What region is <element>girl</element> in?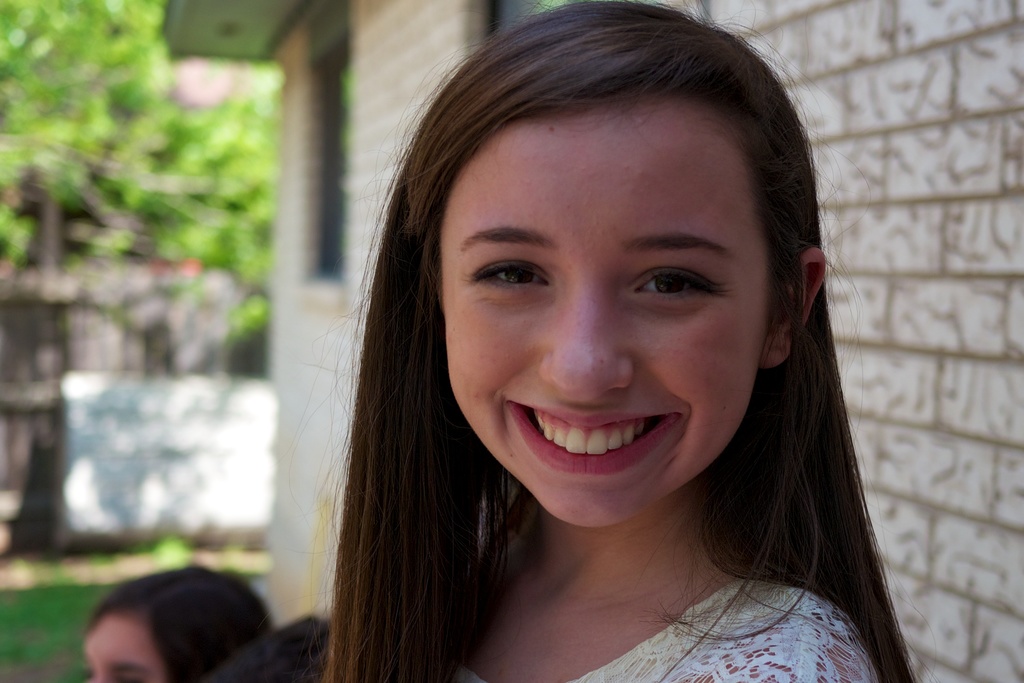
294/0/932/682.
